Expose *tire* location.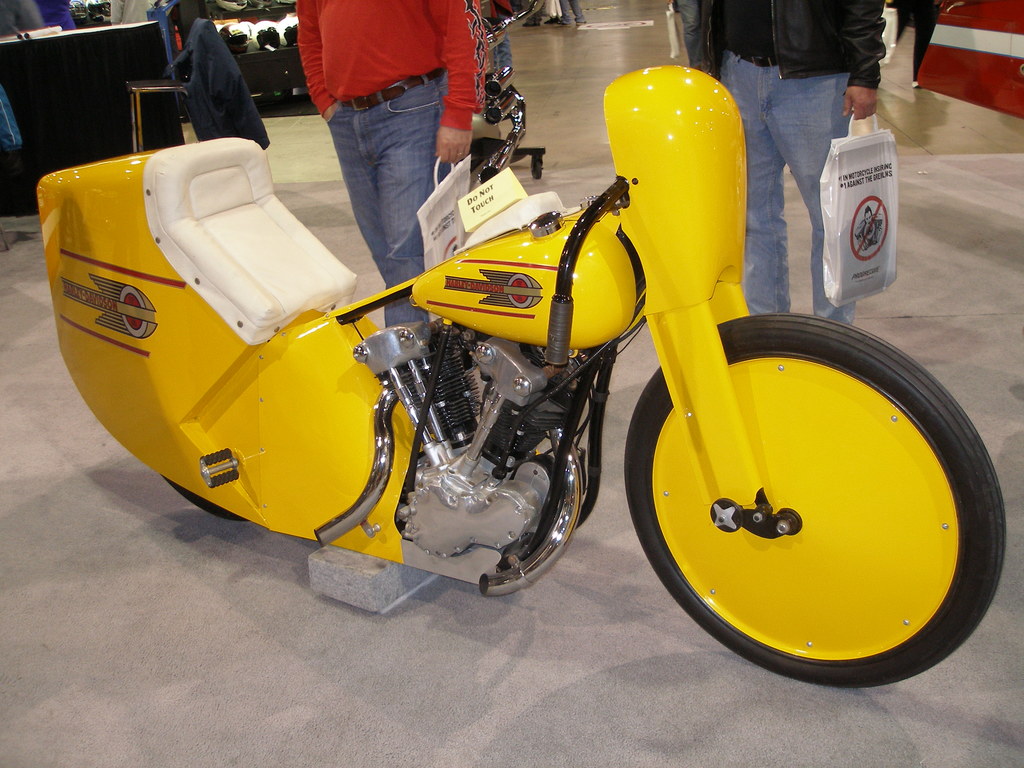
Exposed at box=[624, 314, 1004, 691].
